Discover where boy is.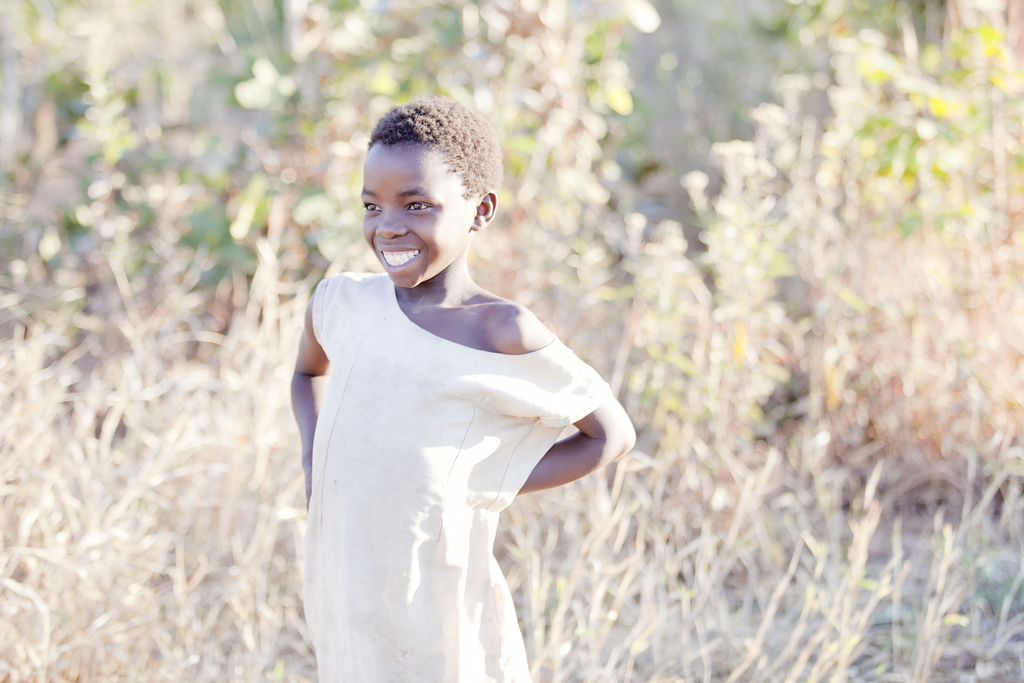
Discovered at <box>277,95,641,682</box>.
